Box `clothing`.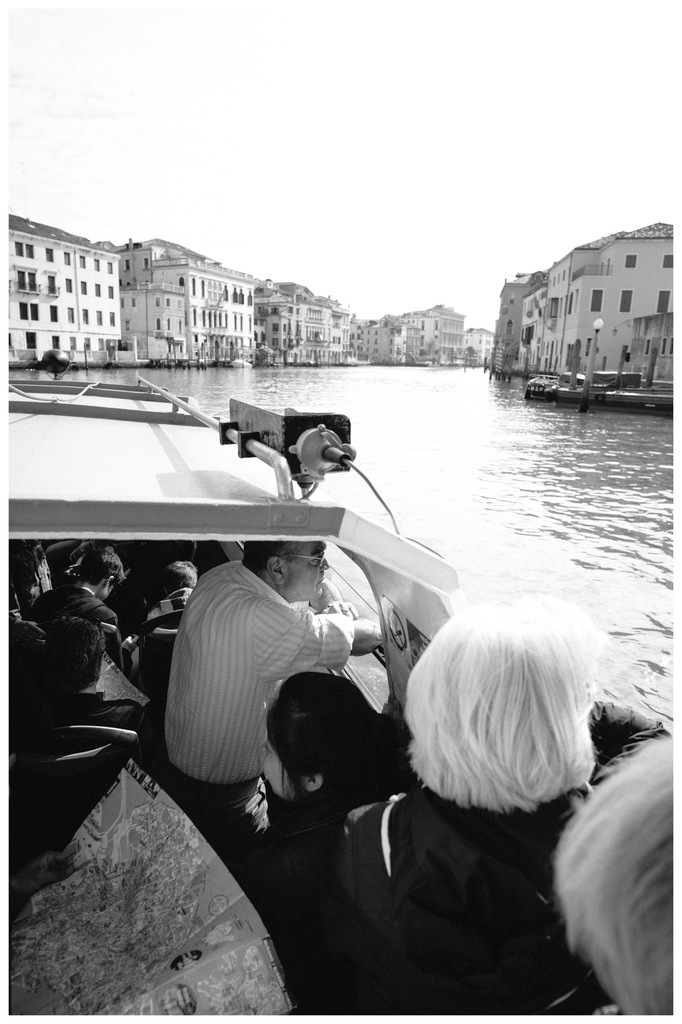
region(158, 546, 362, 810).
